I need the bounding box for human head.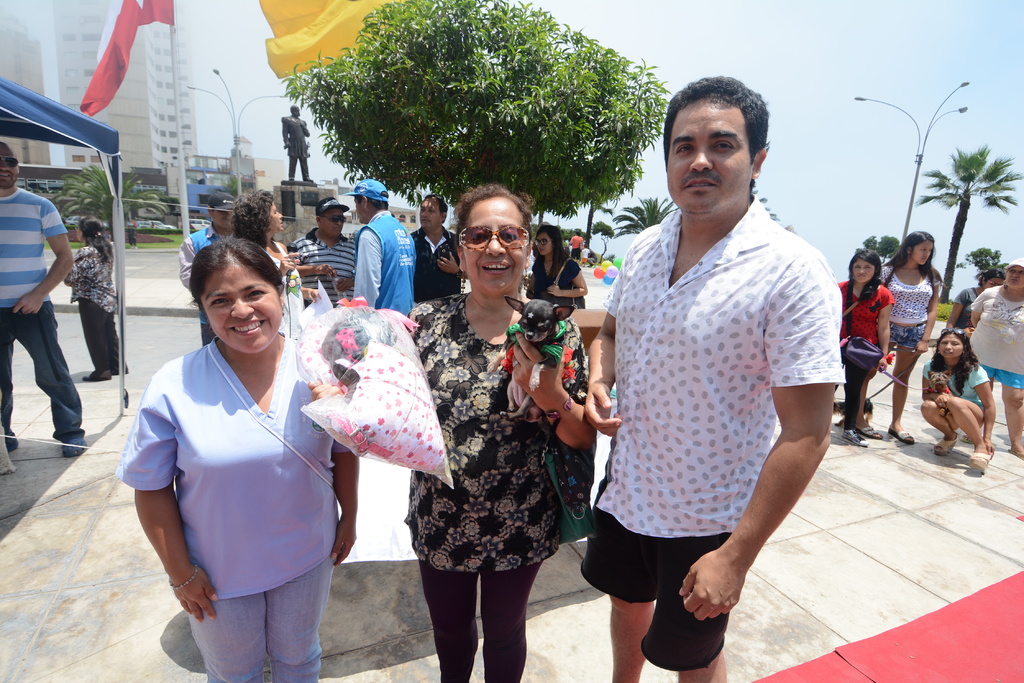
Here it is: [850,246,883,283].
